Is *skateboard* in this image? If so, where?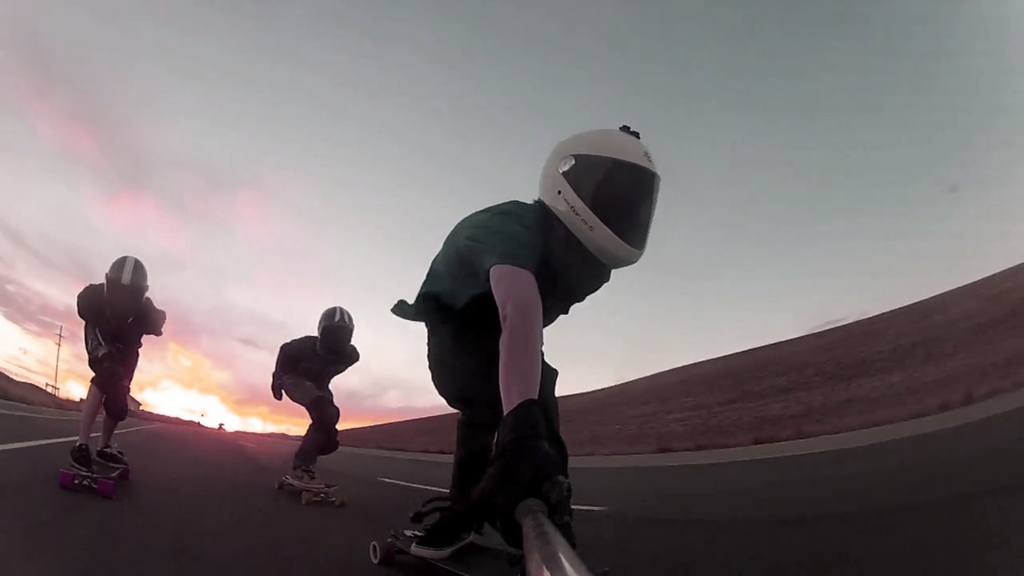
Yes, at crop(367, 522, 529, 575).
